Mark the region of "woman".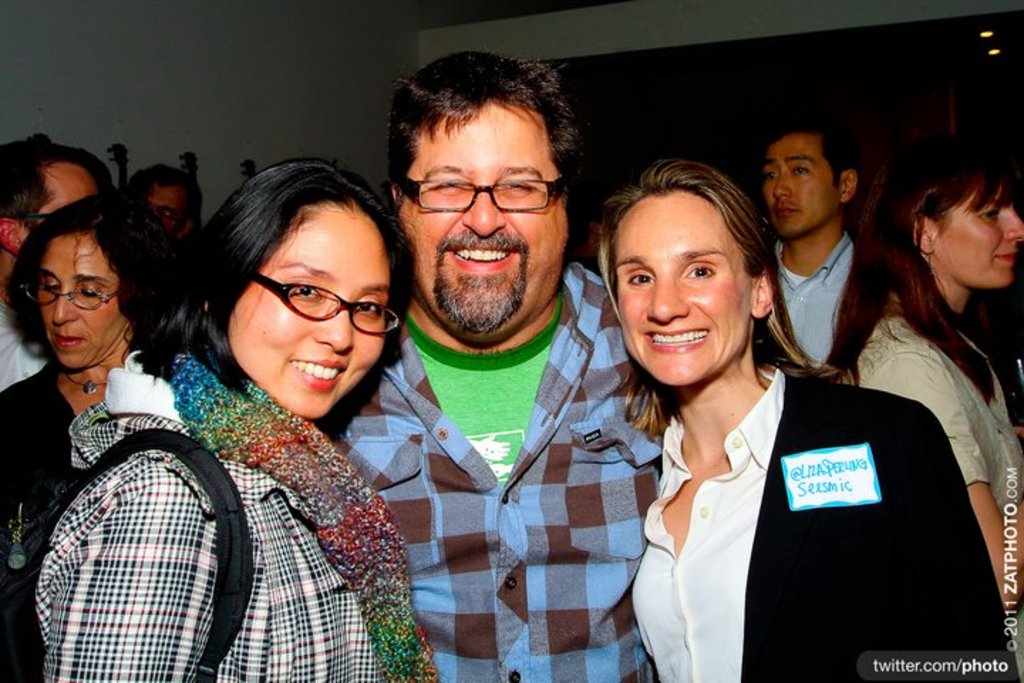
Region: locate(27, 154, 438, 682).
